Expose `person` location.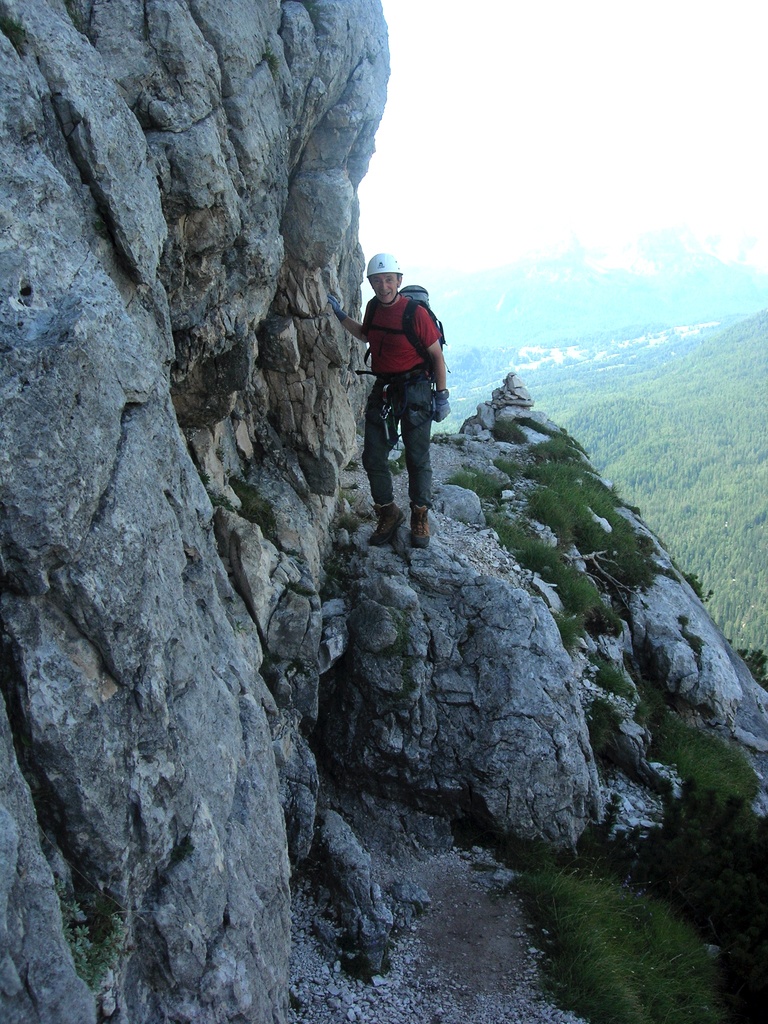
Exposed at [362,235,456,568].
